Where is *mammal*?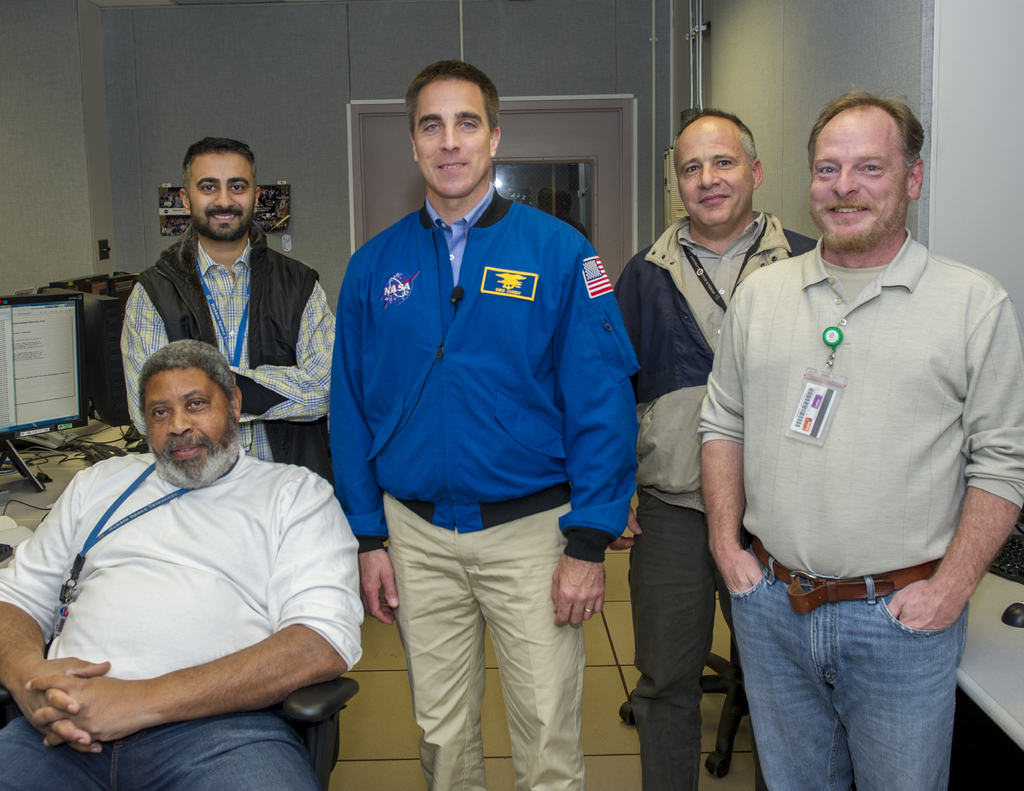
0:335:366:790.
